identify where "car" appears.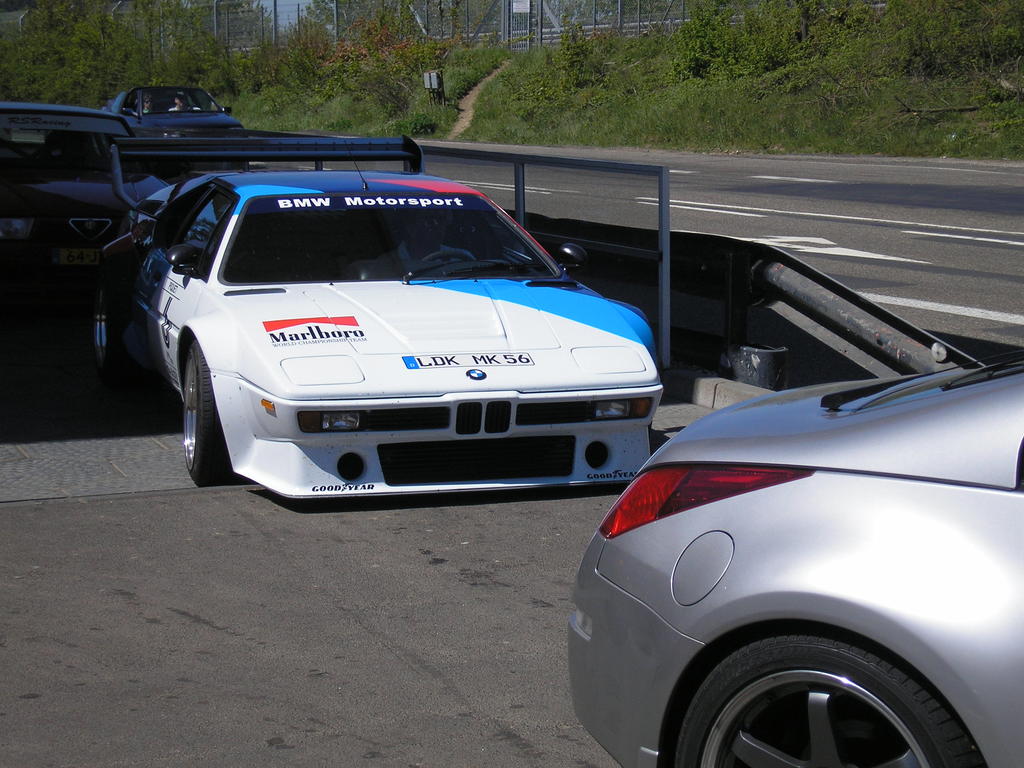
Appears at (100,85,253,143).
